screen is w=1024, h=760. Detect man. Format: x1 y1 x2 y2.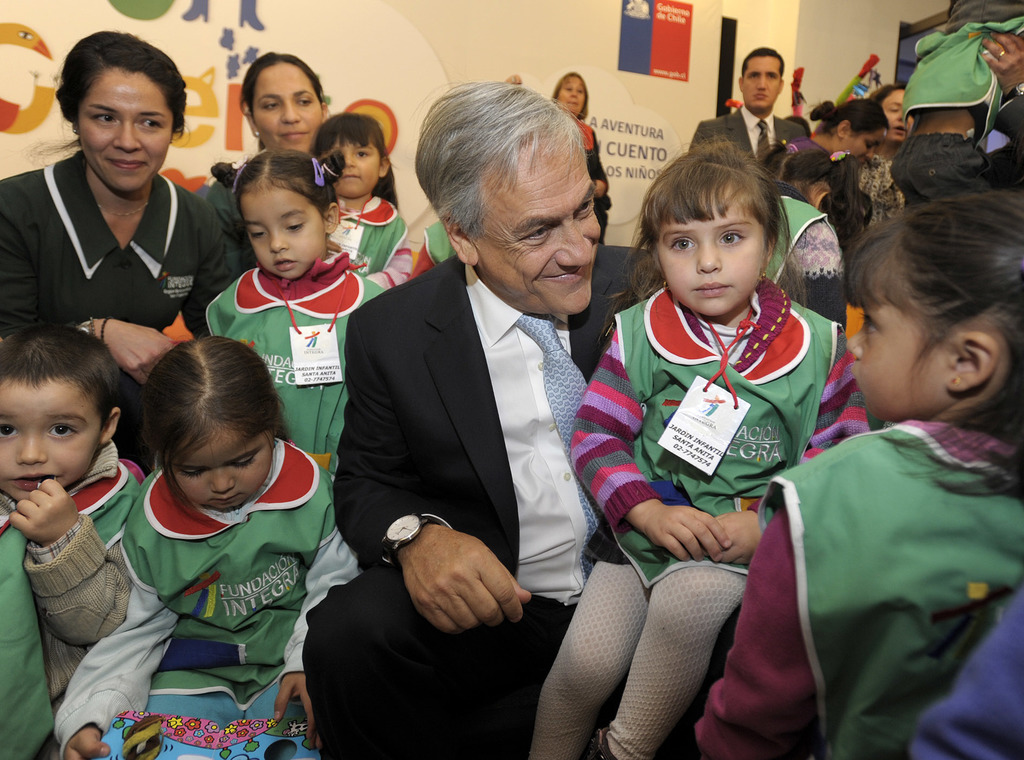
689 45 804 164.
